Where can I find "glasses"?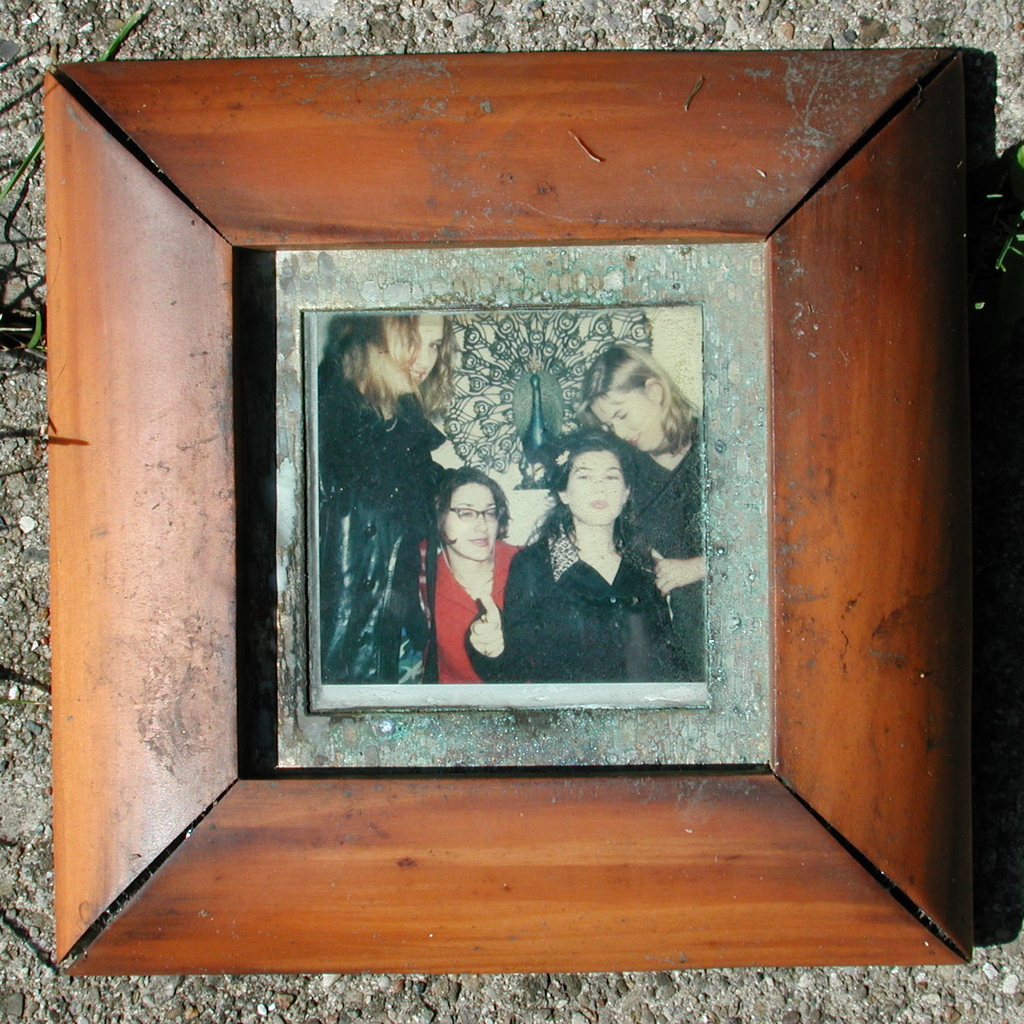
You can find it at {"x1": 440, "y1": 500, "x2": 500, "y2": 528}.
